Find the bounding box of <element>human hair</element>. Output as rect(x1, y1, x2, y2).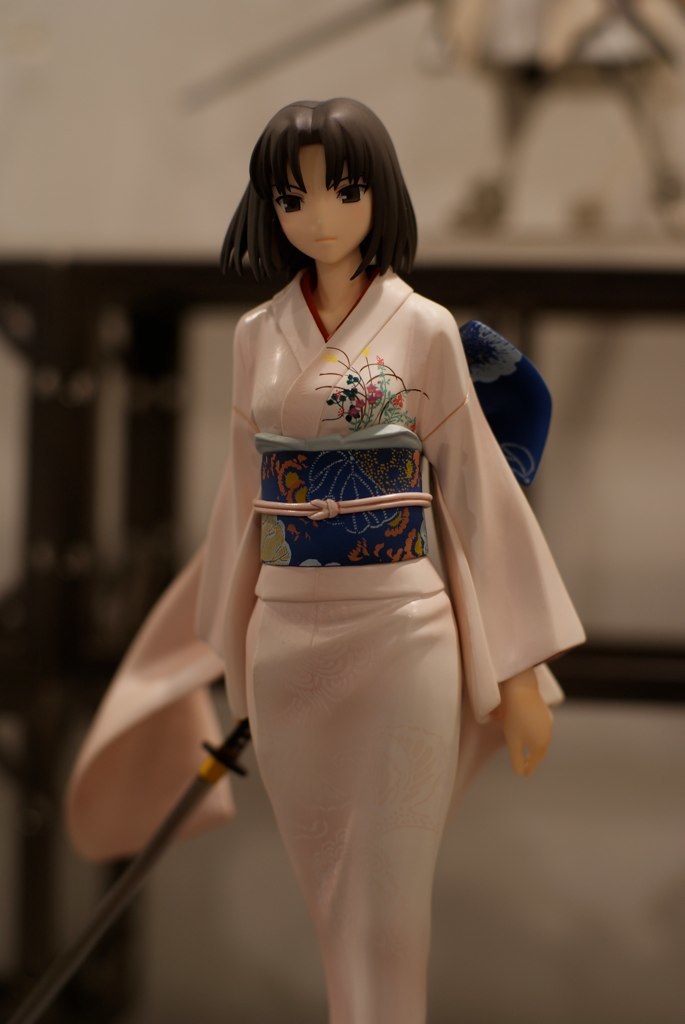
rect(233, 91, 417, 297).
